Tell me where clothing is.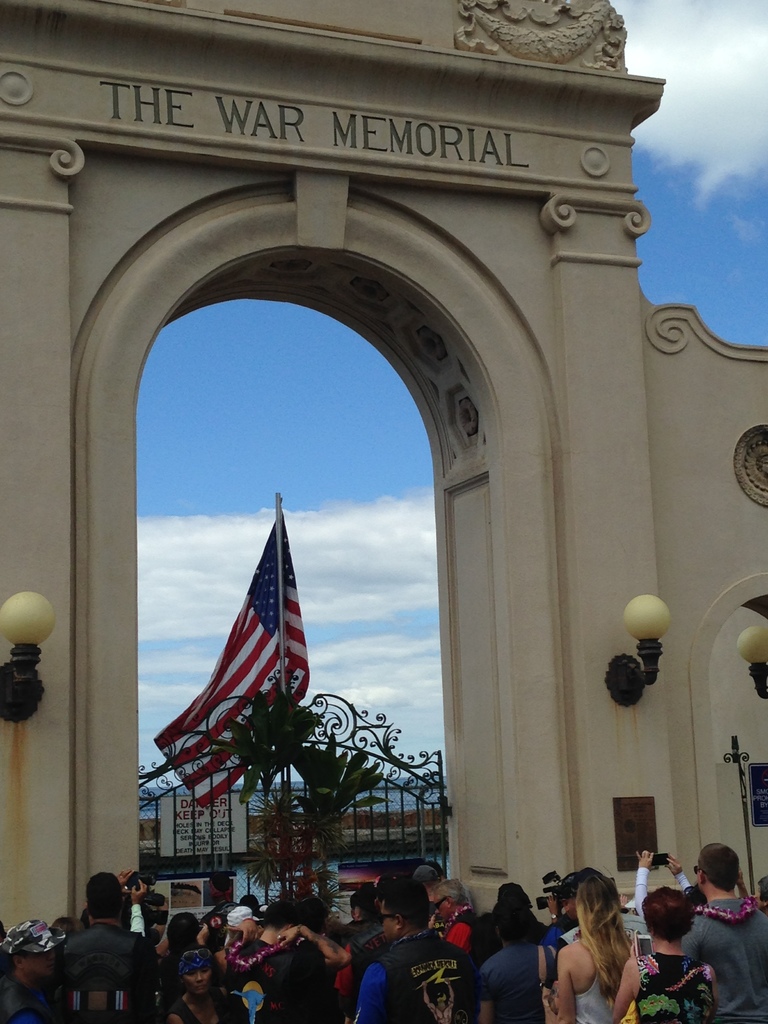
clothing is at (224,934,322,1023).
